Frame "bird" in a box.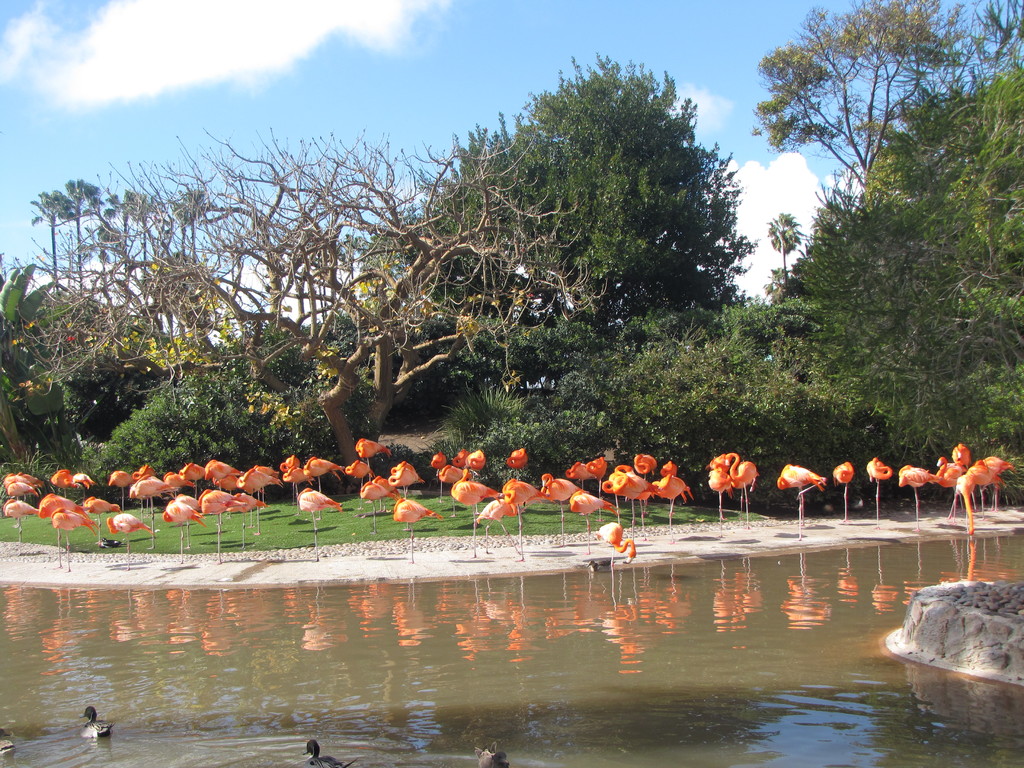
[left=298, top=744, right=364, bottom=767].
